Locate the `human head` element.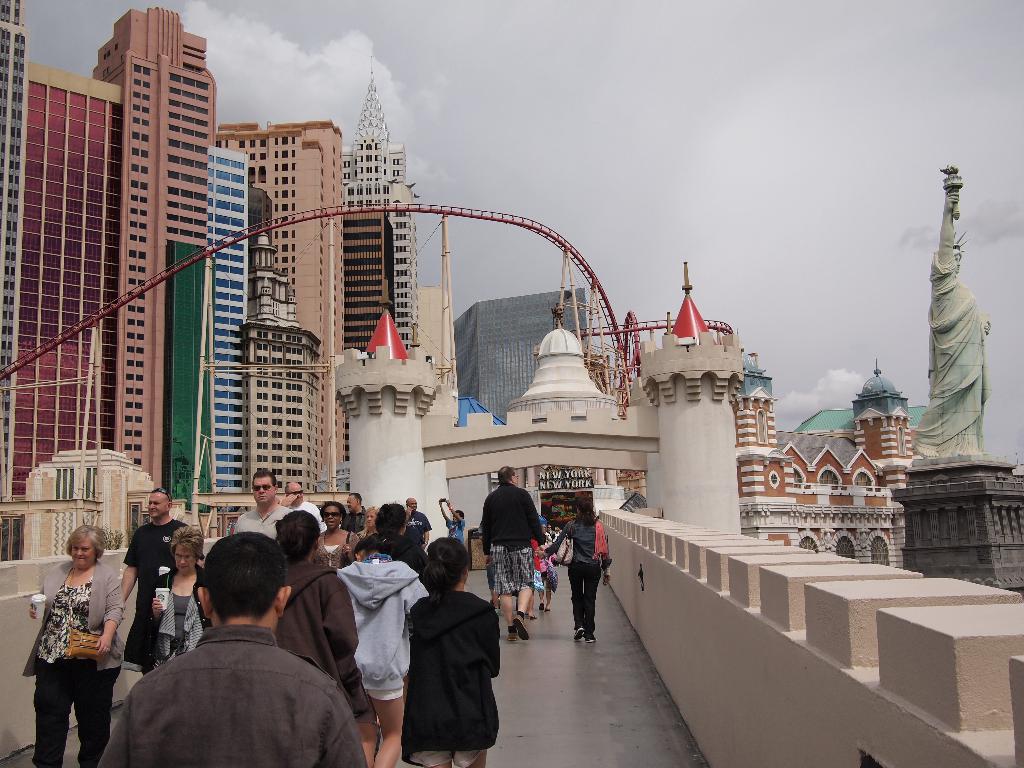
Element bbox: [347, 495, 364, 512].
